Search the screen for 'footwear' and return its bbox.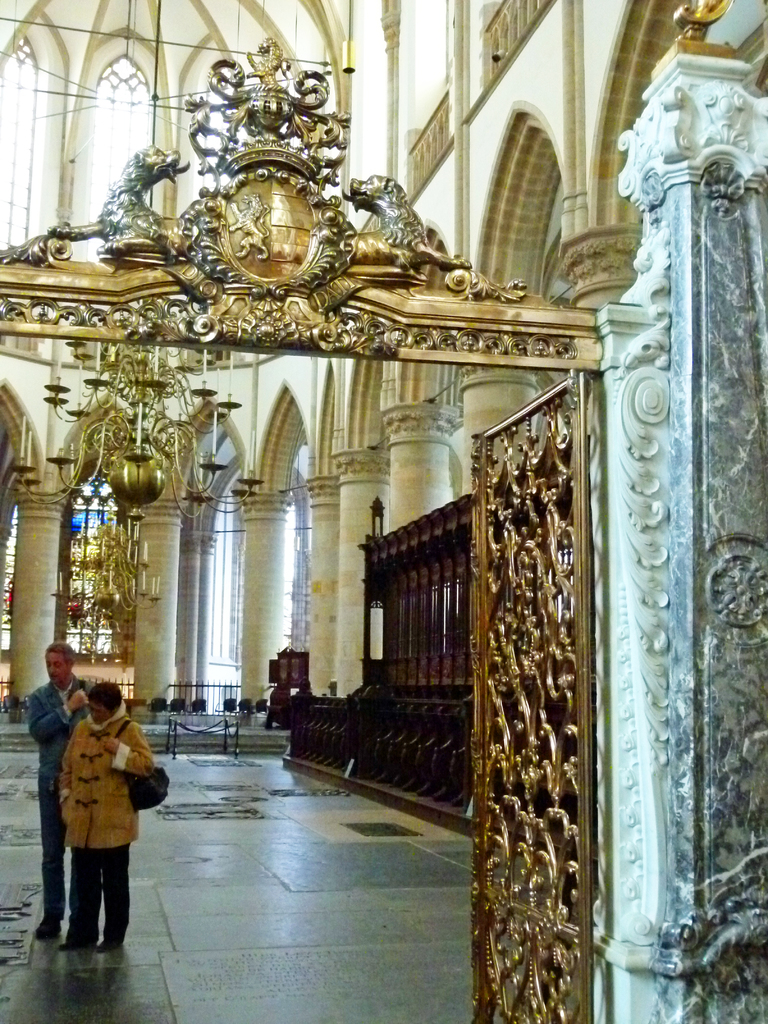
Found: <box>70,921,96,947</box>.
